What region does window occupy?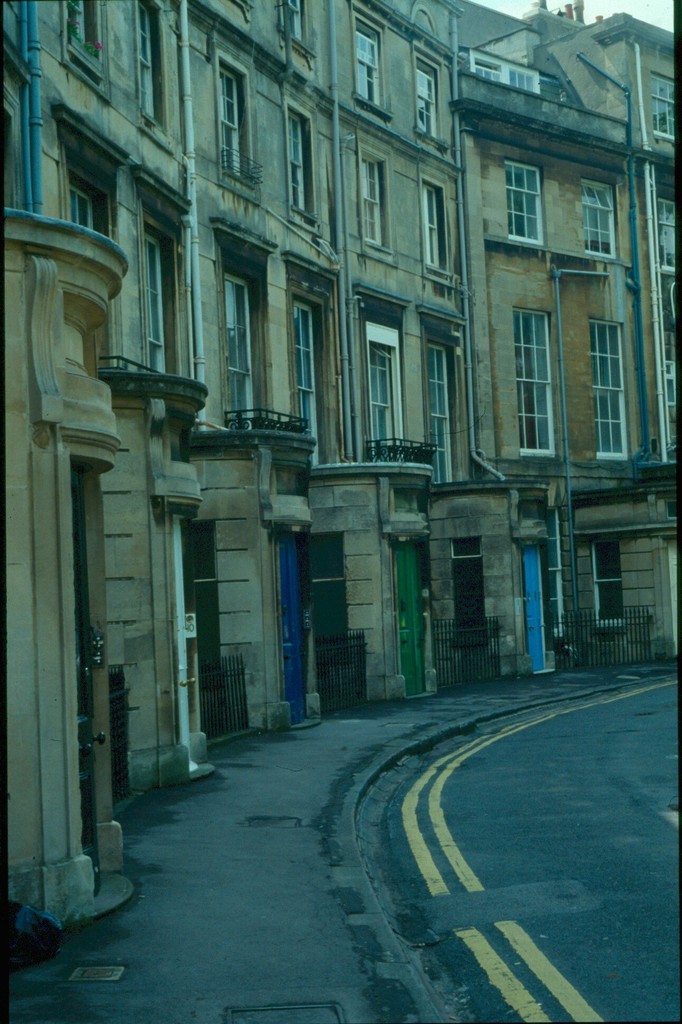
left=647, top=73, right=679, bottom=148.
